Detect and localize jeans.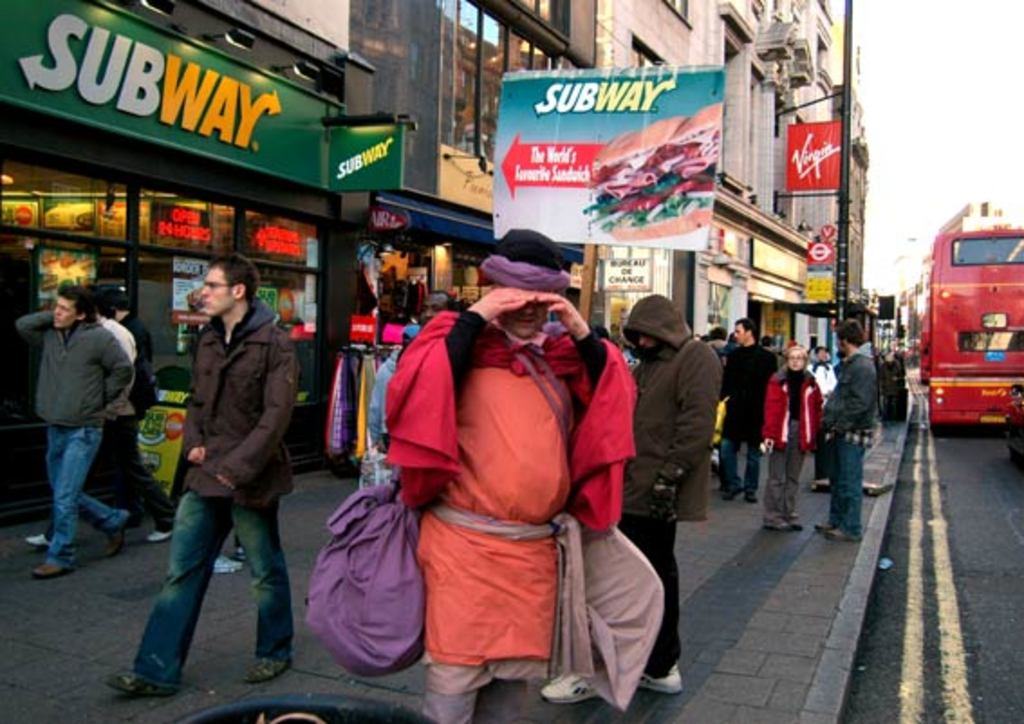
Localized at box(811, 421, 867, 531).
